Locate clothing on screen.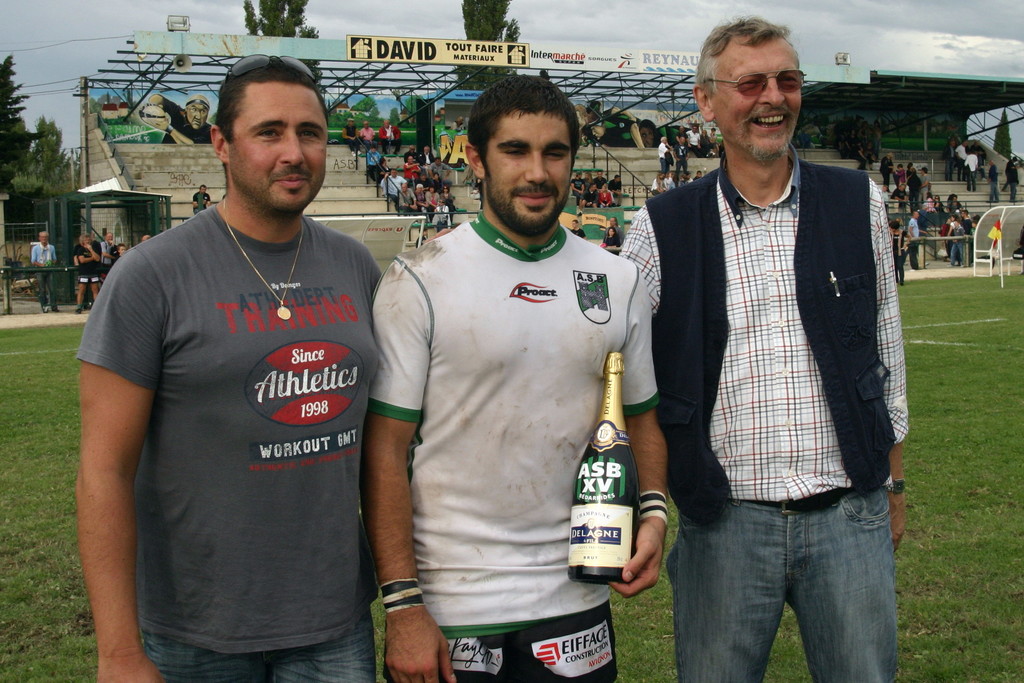
On screen at (699, 131, 710, 154).
